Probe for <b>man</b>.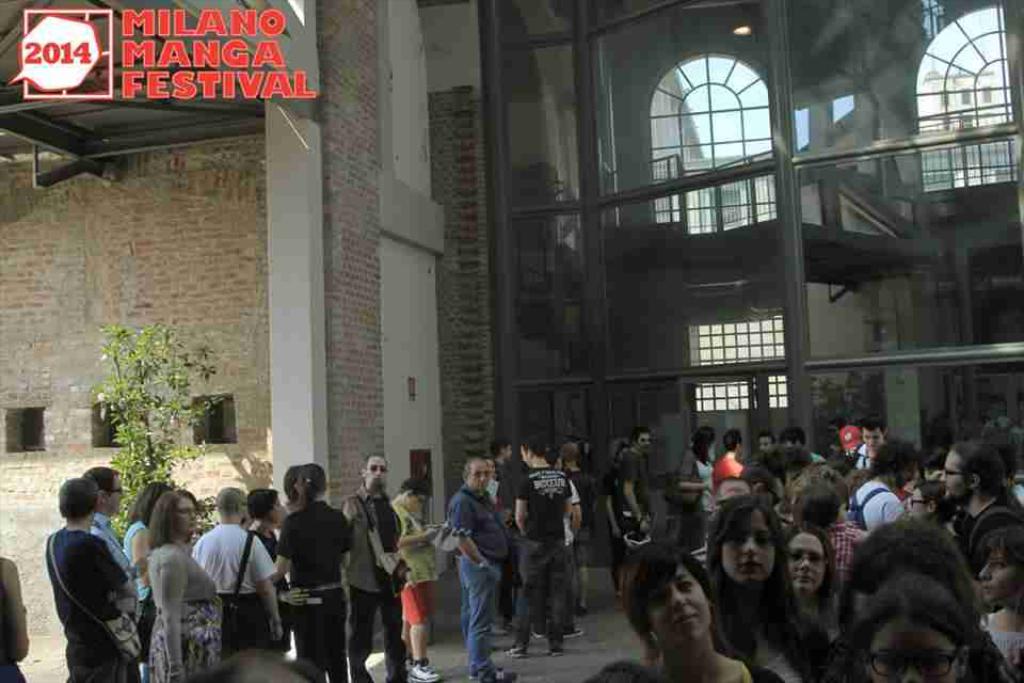
Probe result: 713:429:745:509.
